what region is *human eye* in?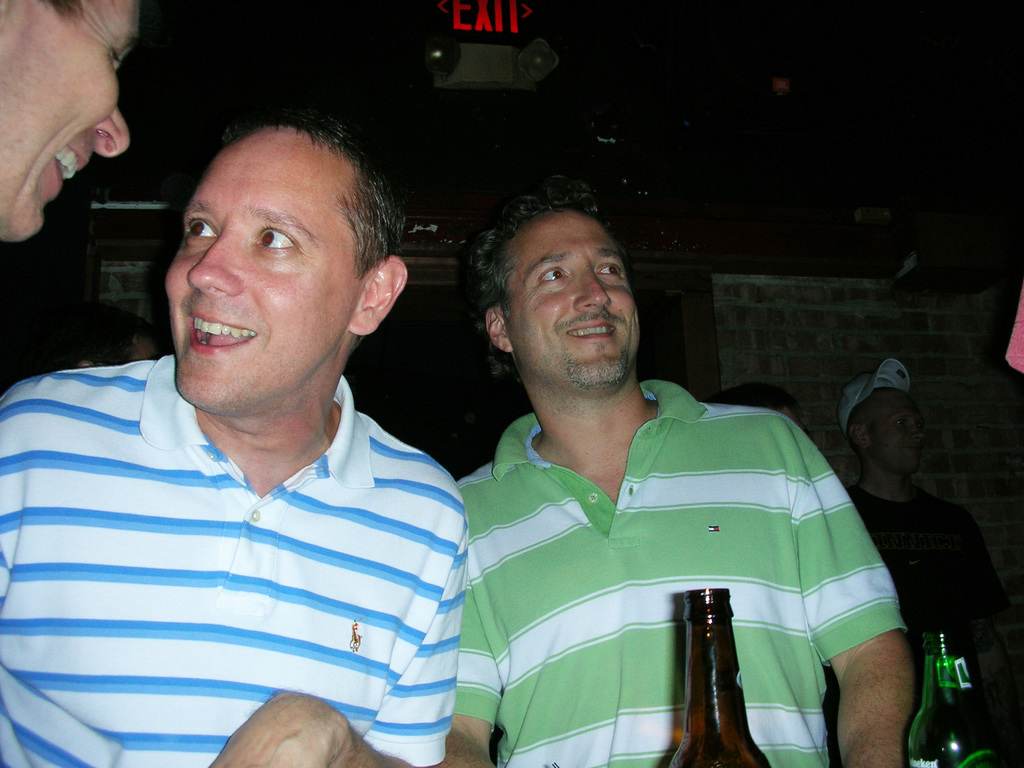
(left=182, top=213, right=225, bottom=244).
